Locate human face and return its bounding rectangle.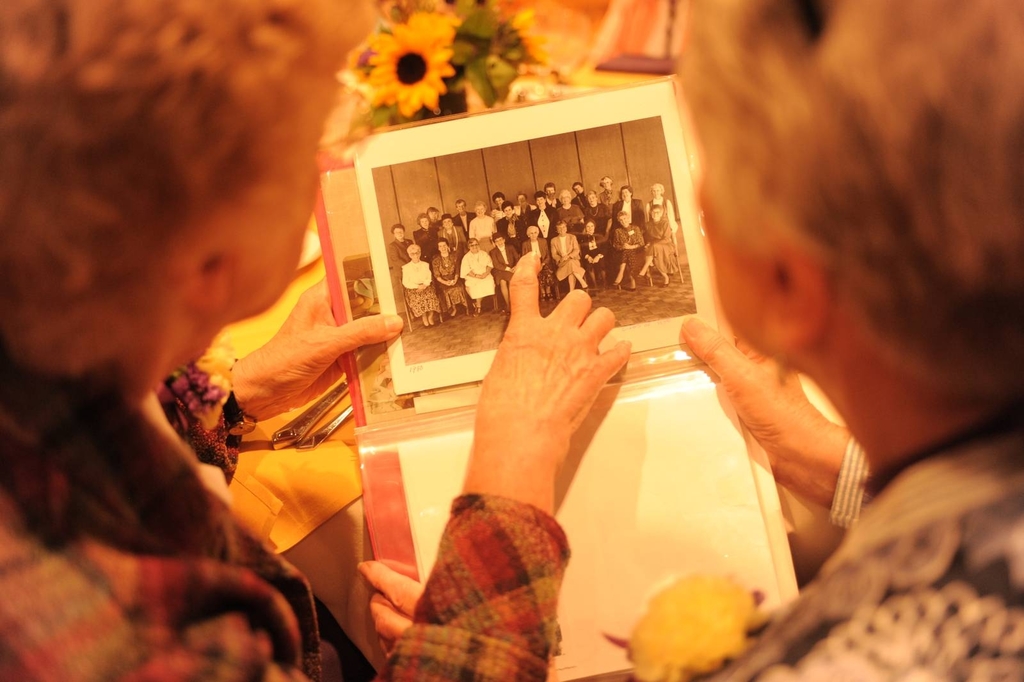
crop(436, 240, 448, 255).
